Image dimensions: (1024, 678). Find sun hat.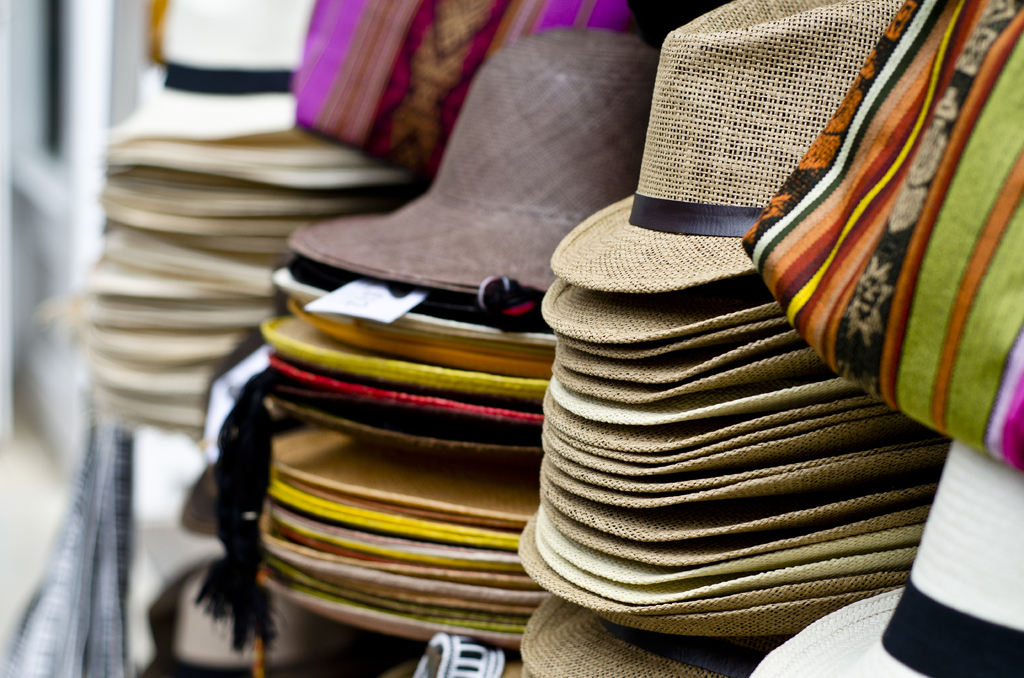
detection(741, 428, 1023, 677).
